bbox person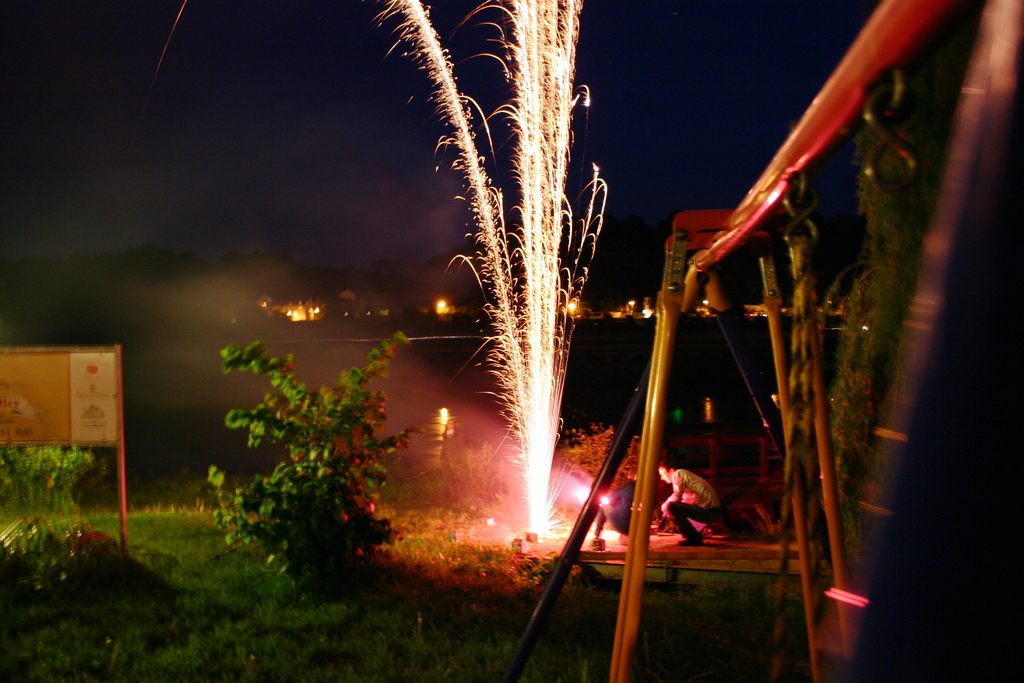
[676,457,737,568]
